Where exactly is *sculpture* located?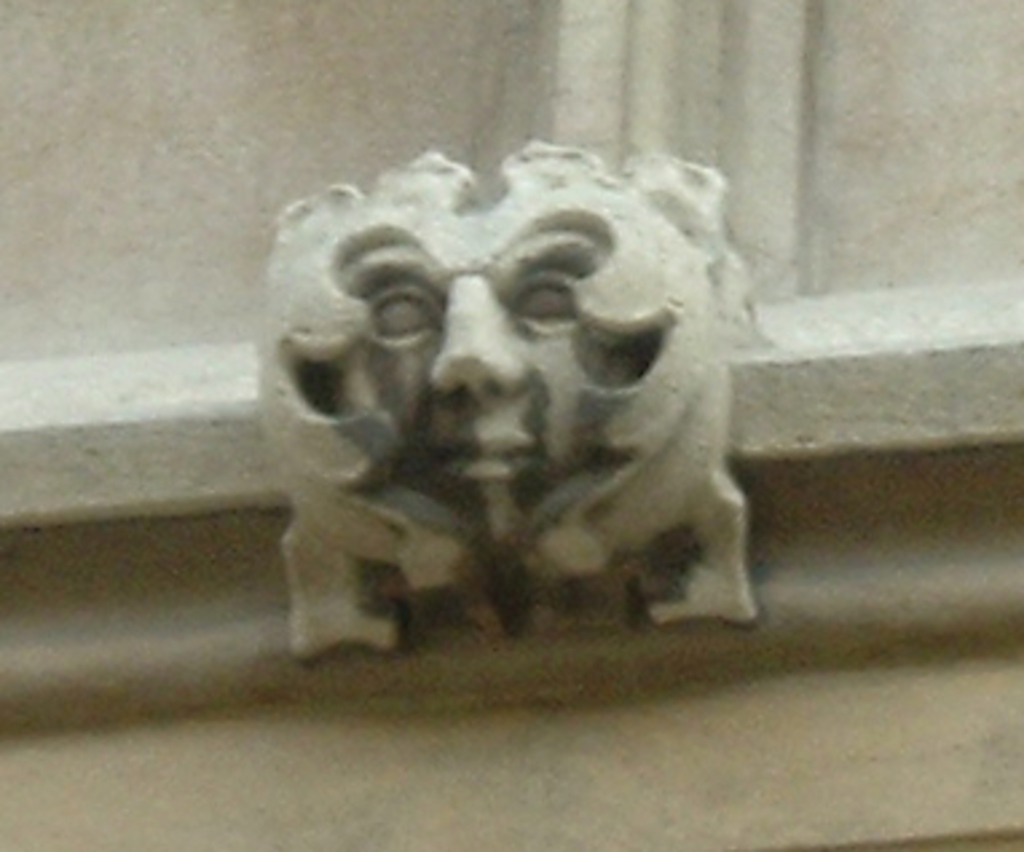
Its bounding box is region(239, 118, 826, 557).
